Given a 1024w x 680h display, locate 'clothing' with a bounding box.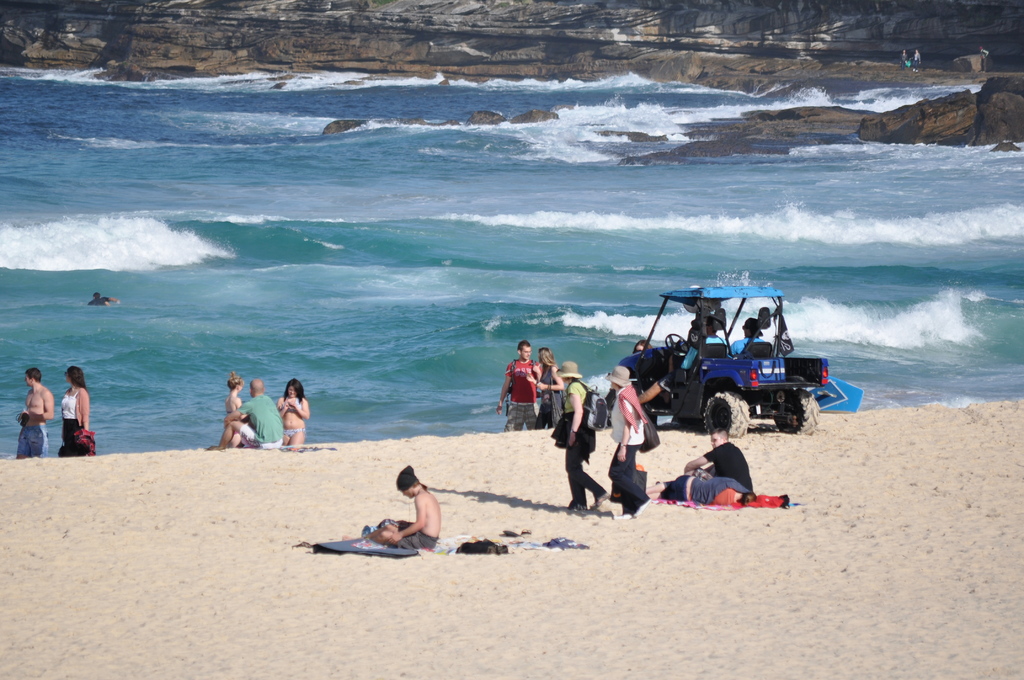
Located: region(19, 423, 47, 453).
